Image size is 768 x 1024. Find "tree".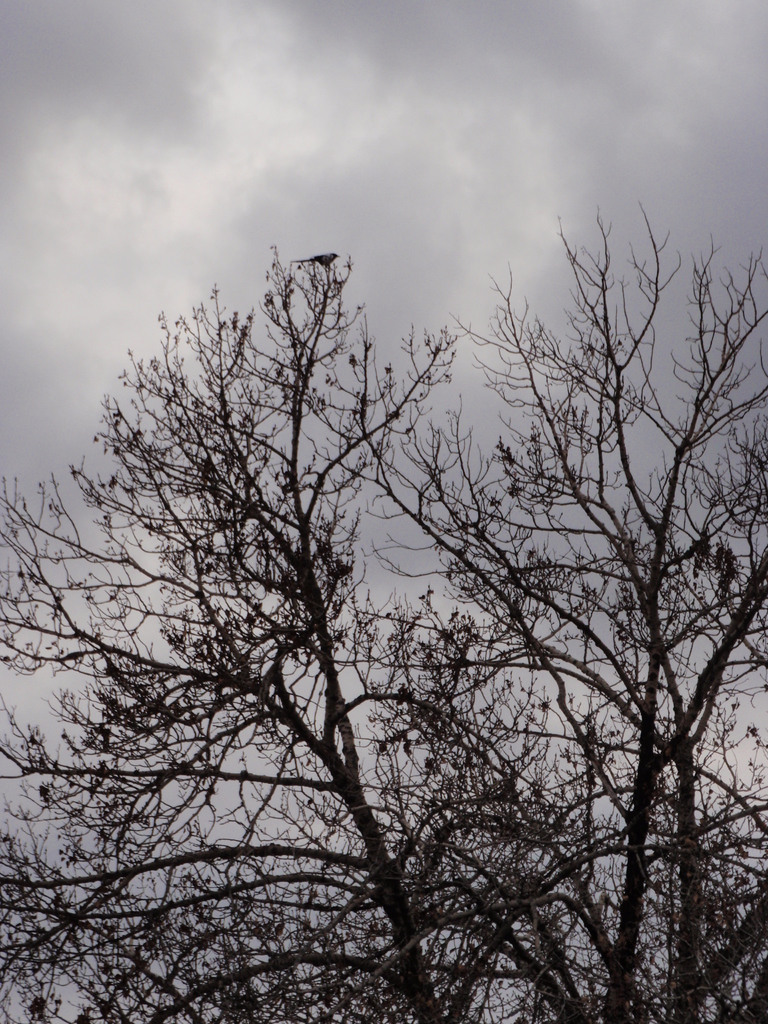
l=28, t=157, r=753, b=1023.
